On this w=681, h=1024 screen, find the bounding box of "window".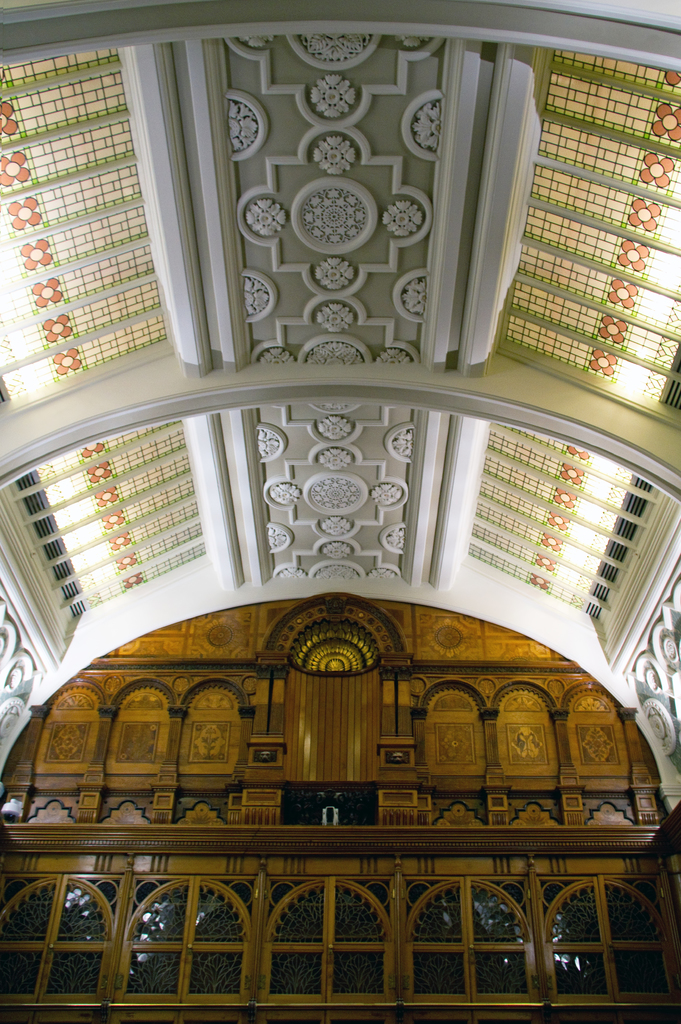
Bounding box: region(262, 870, 398, 1002).
